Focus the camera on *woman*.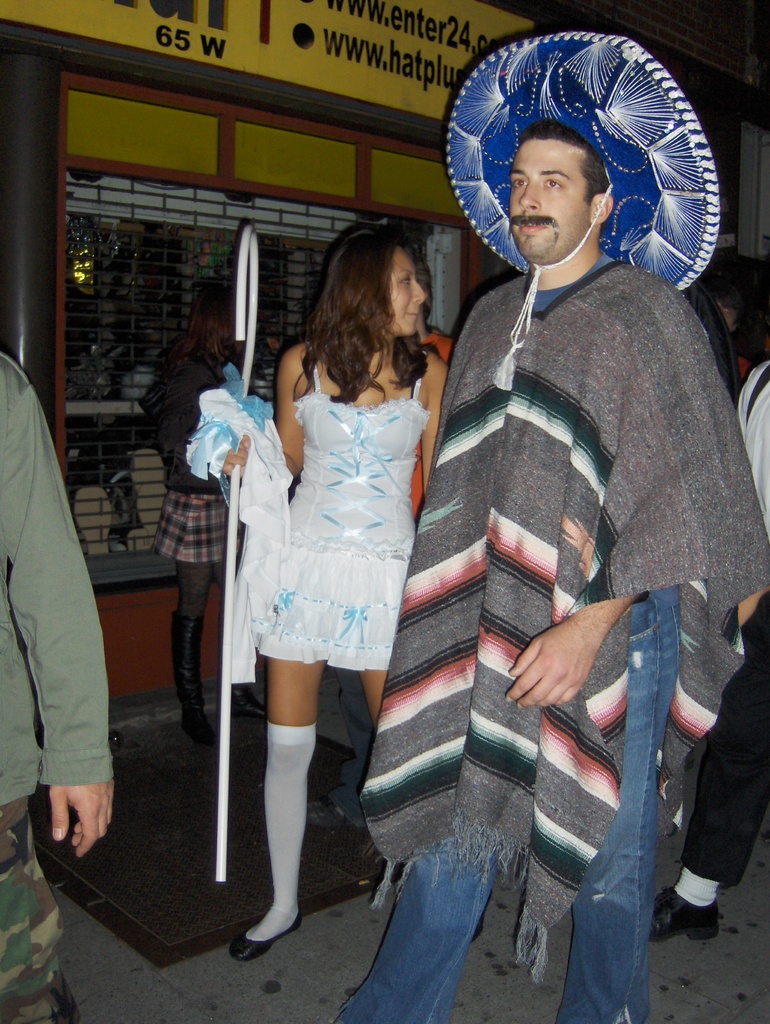
Focus region: 145/274/276/750.
